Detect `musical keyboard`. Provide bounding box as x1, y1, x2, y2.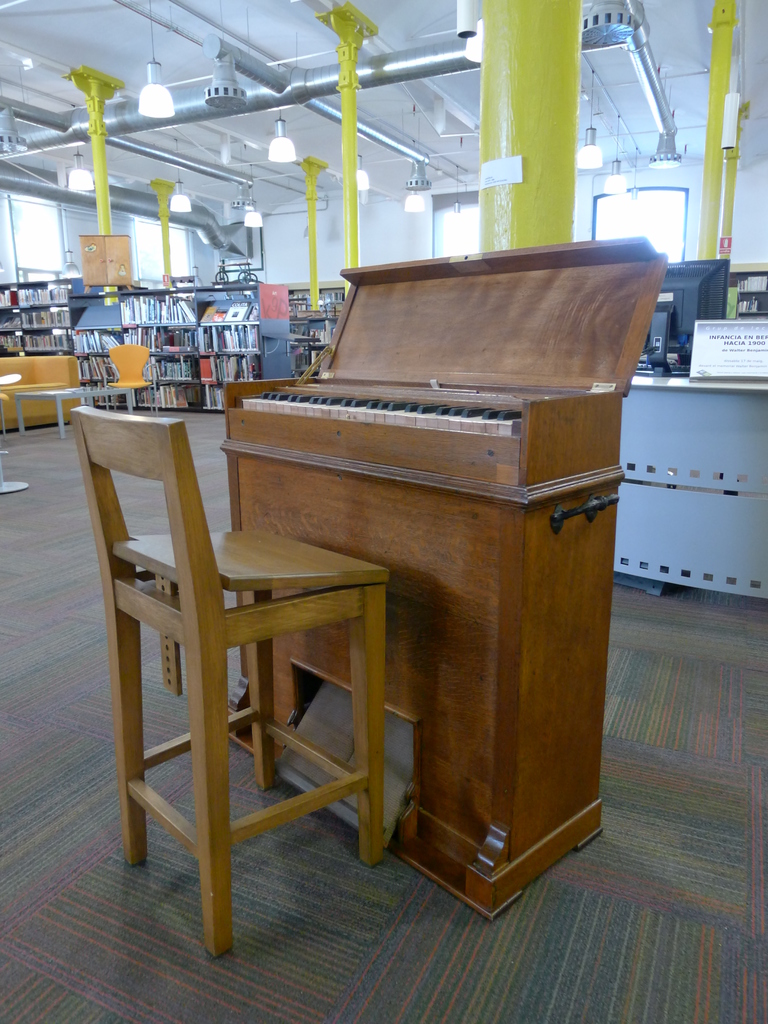
240, 390, 523, 435.
